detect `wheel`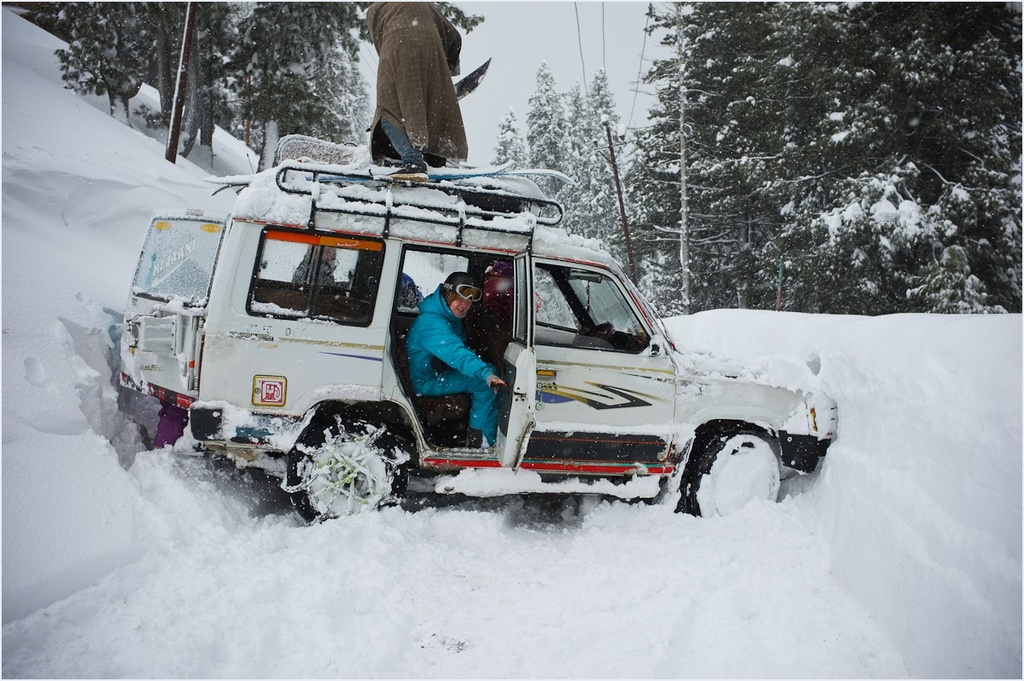
[x1=292, y1=411, x2=413, y2=528]
